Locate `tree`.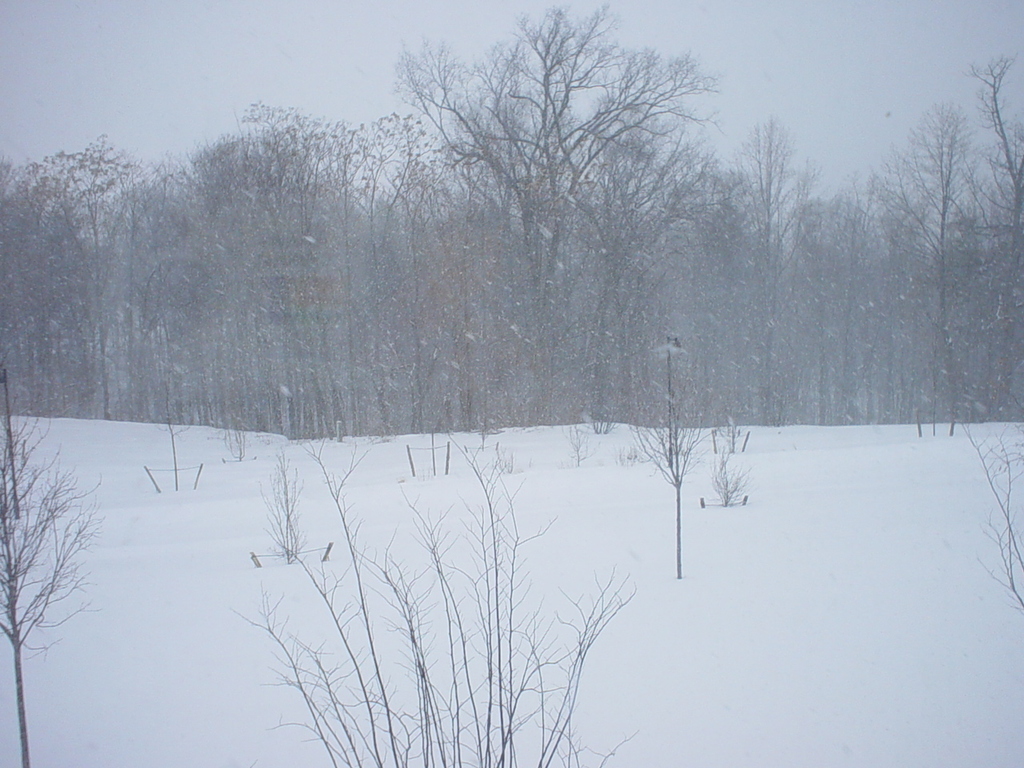
Bounding box: (left=0, top=410, right=105, bottom=767).
